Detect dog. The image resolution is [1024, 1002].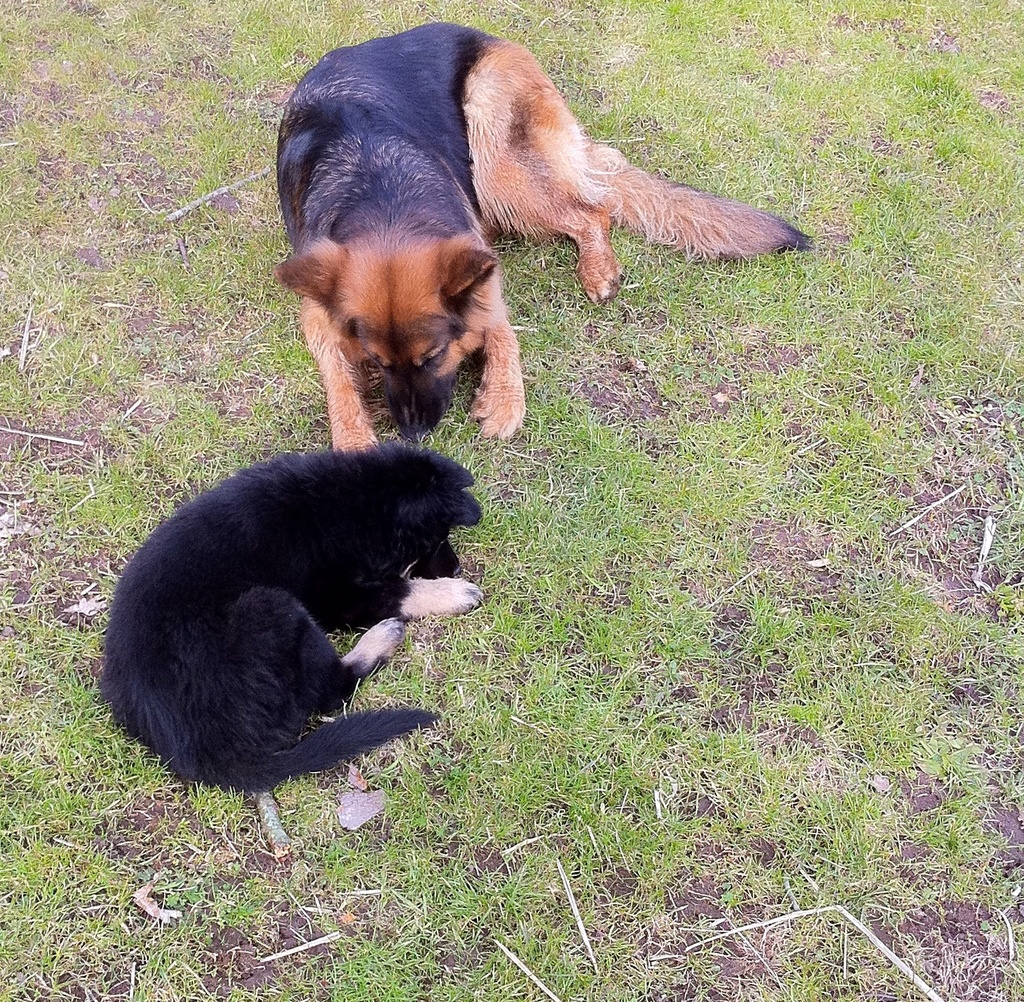
detection(272, 21, 816, 447).
